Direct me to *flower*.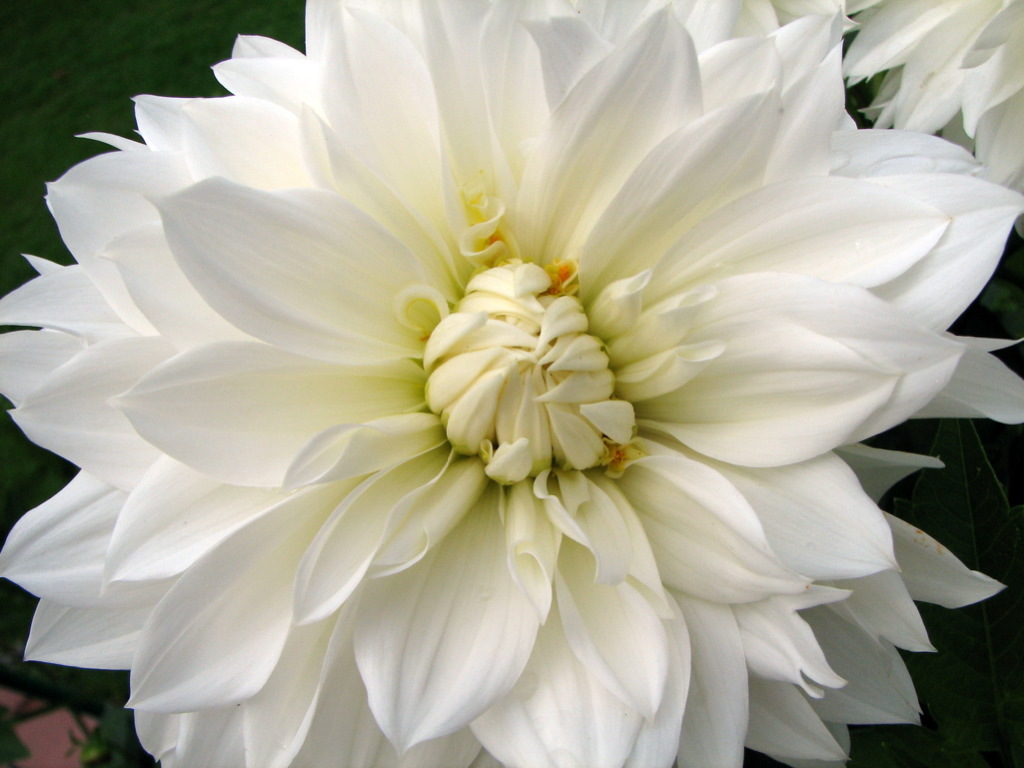
Direction: [0,1,1023,767].
